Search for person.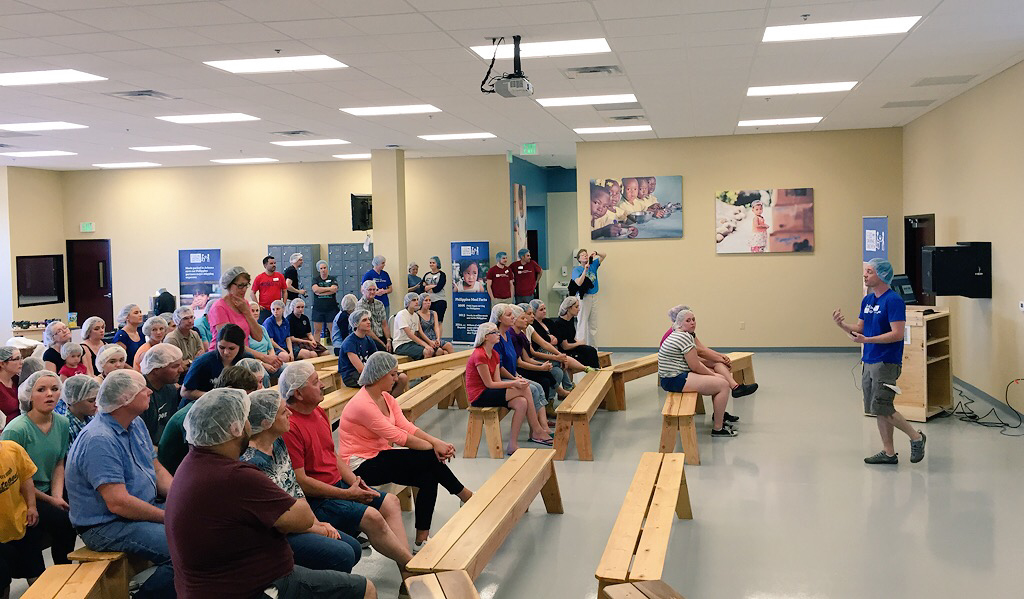
Found at <bbox>509, 242, 548, 308</bbox>.
